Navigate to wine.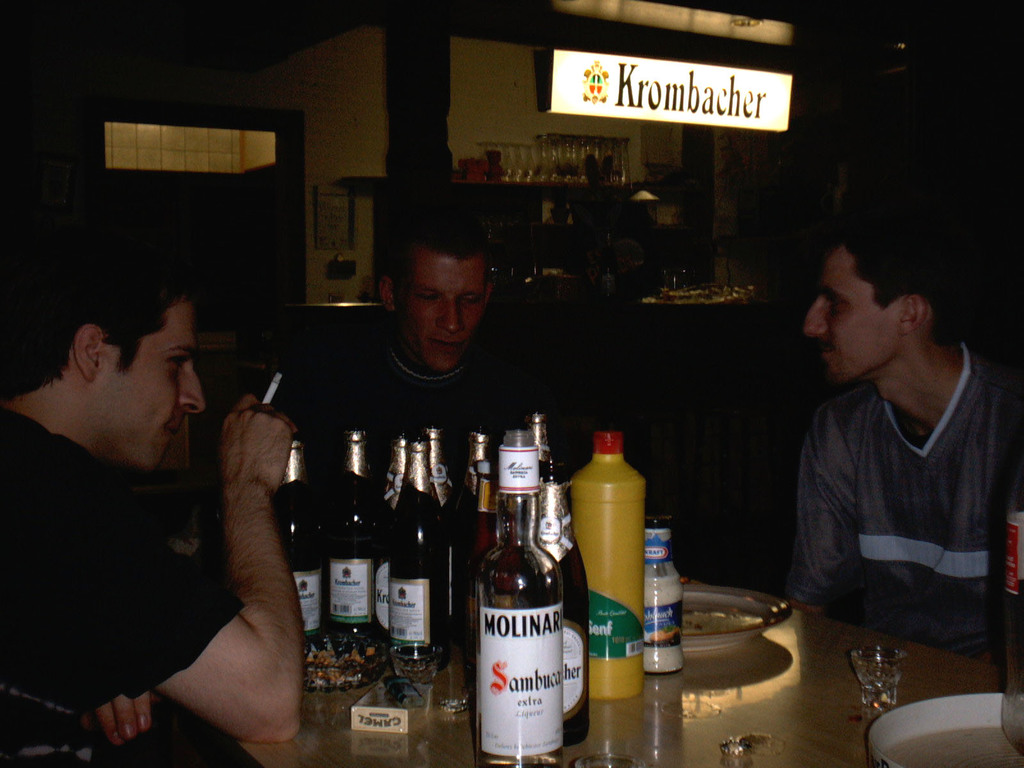
Navigation target: bbox=(316, 422, 372, 638).
